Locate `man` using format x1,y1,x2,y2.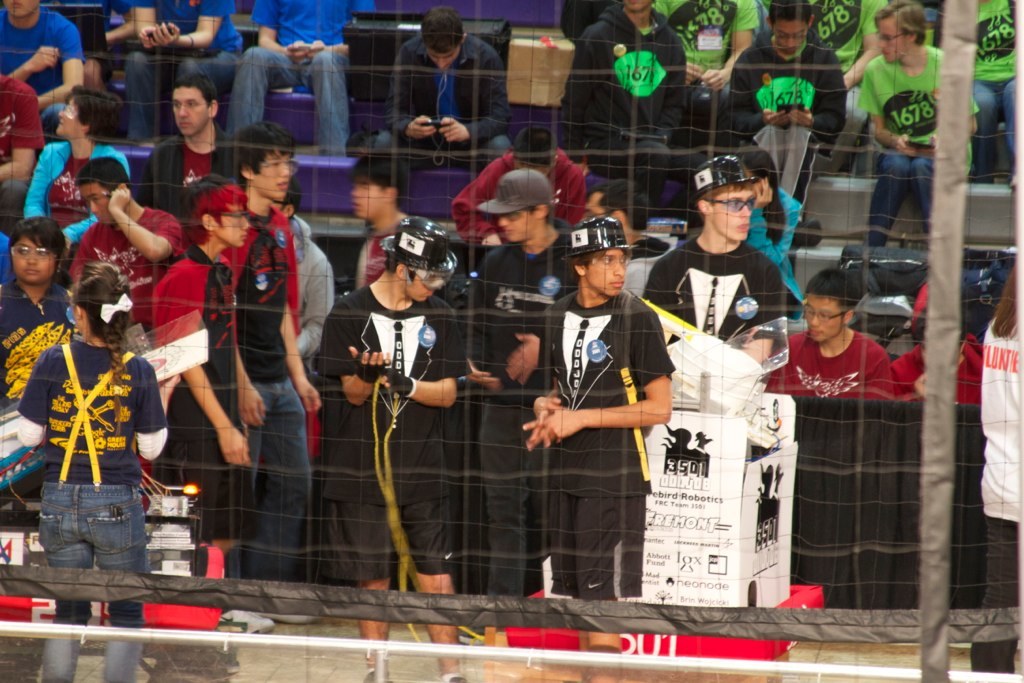
555,0,692,208.
